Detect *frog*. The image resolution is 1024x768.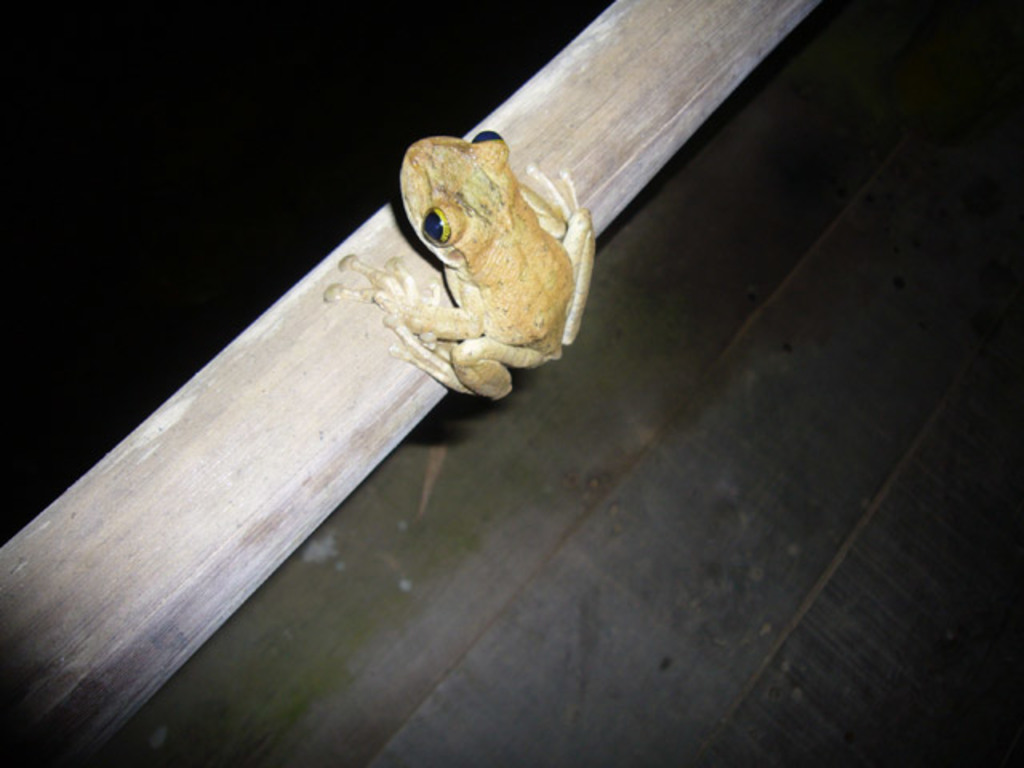
select_region(325, 133, 597, 402).
